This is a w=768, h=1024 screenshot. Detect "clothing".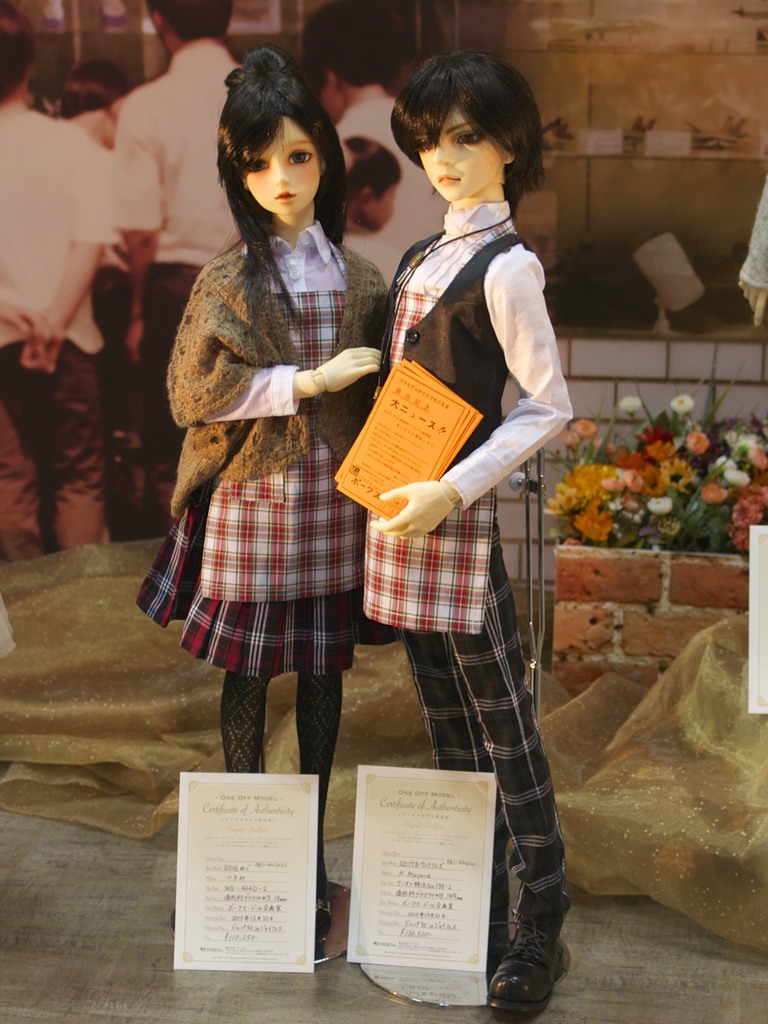
<box>149,141,387,710</box>.
